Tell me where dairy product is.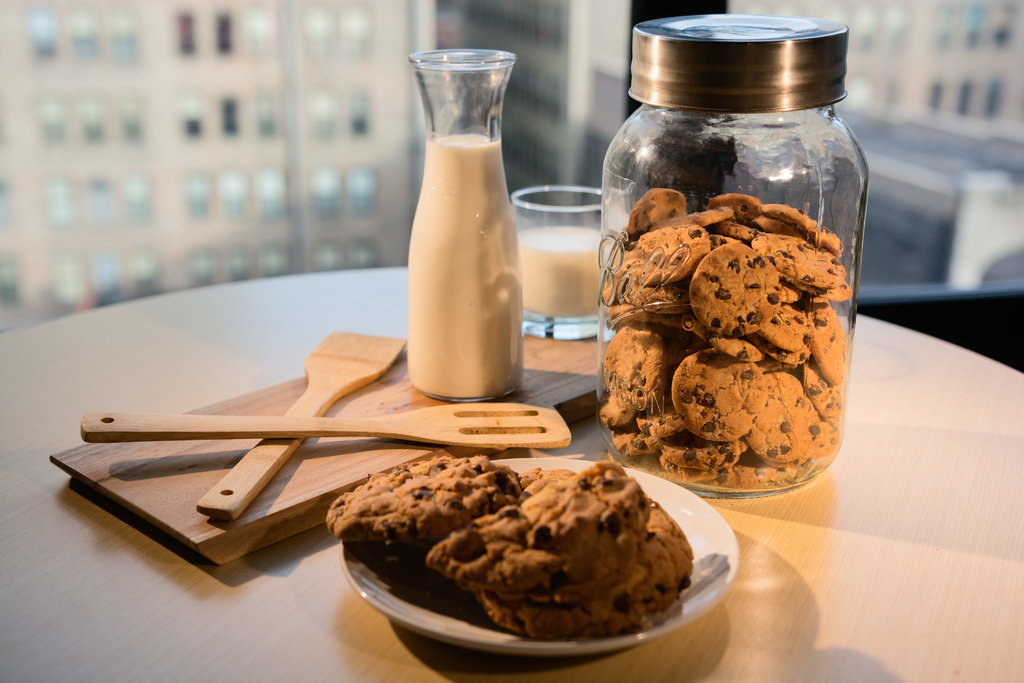
dairy product is at (left=805, top=297, right=847, bottom=374).
